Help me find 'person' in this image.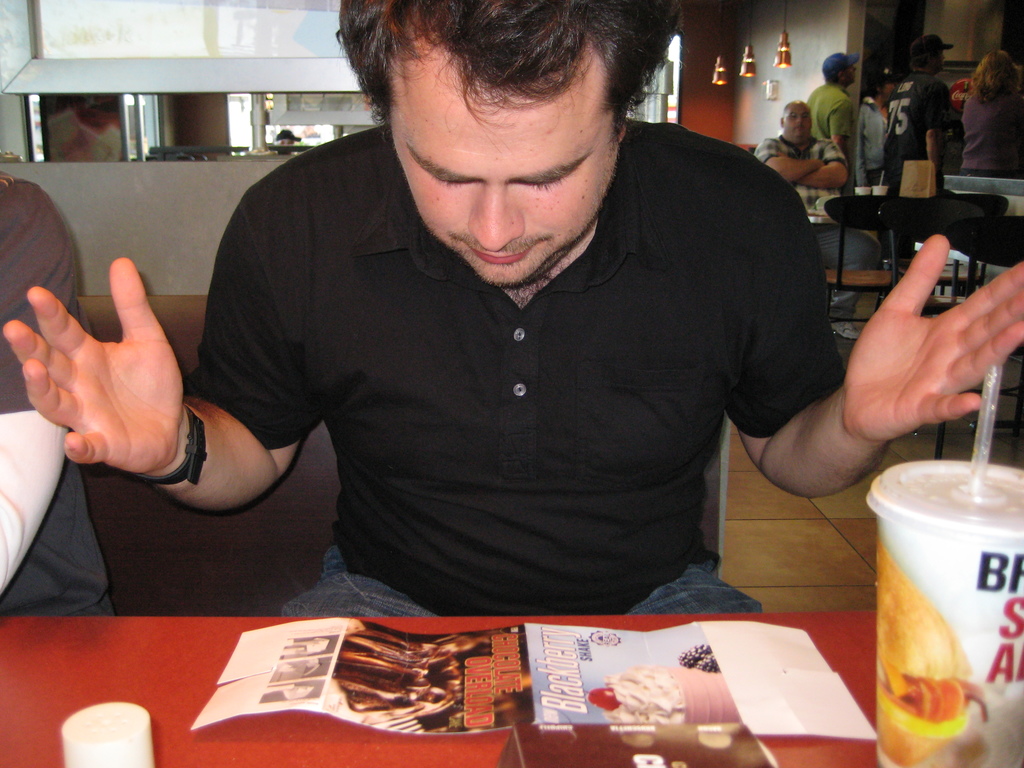
Found it: [854, 61, 904, 187].
